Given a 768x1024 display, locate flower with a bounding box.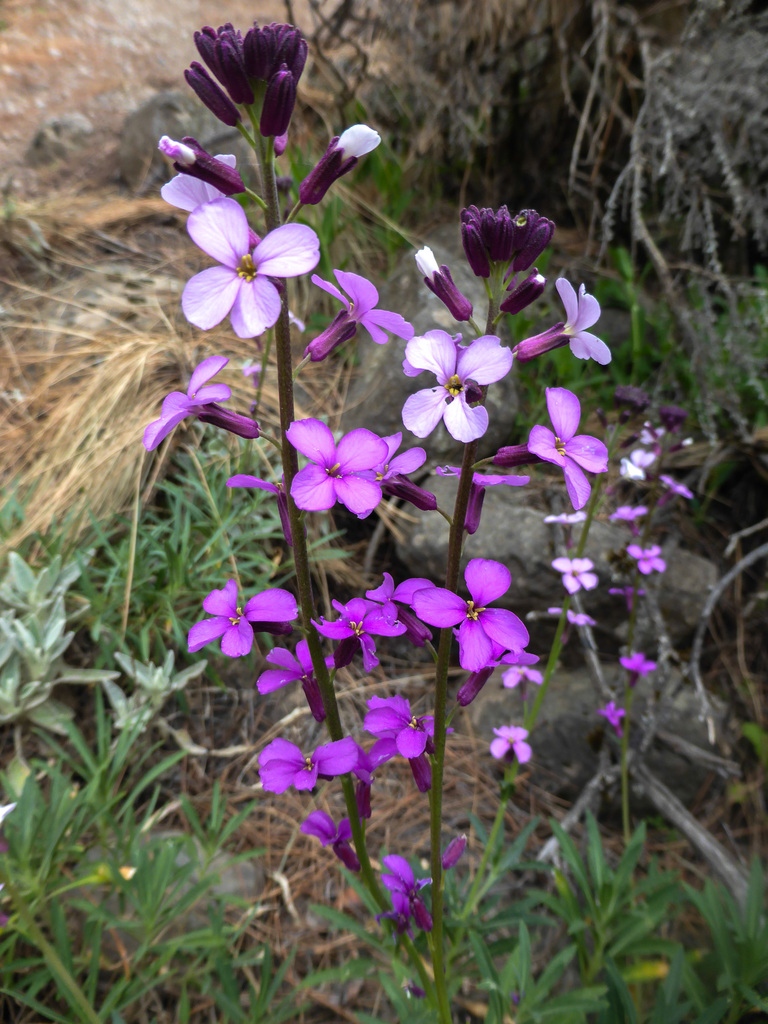
Located: bbox(599, 694, 629, 729).
